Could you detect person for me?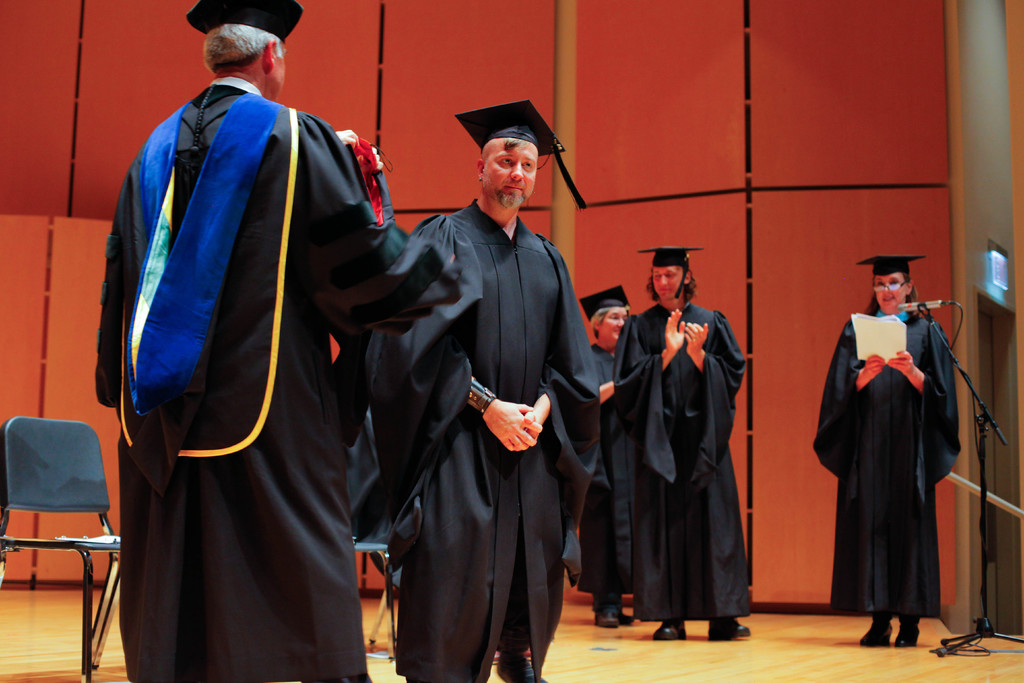
Detection result: (810, 250, 965, 658).
